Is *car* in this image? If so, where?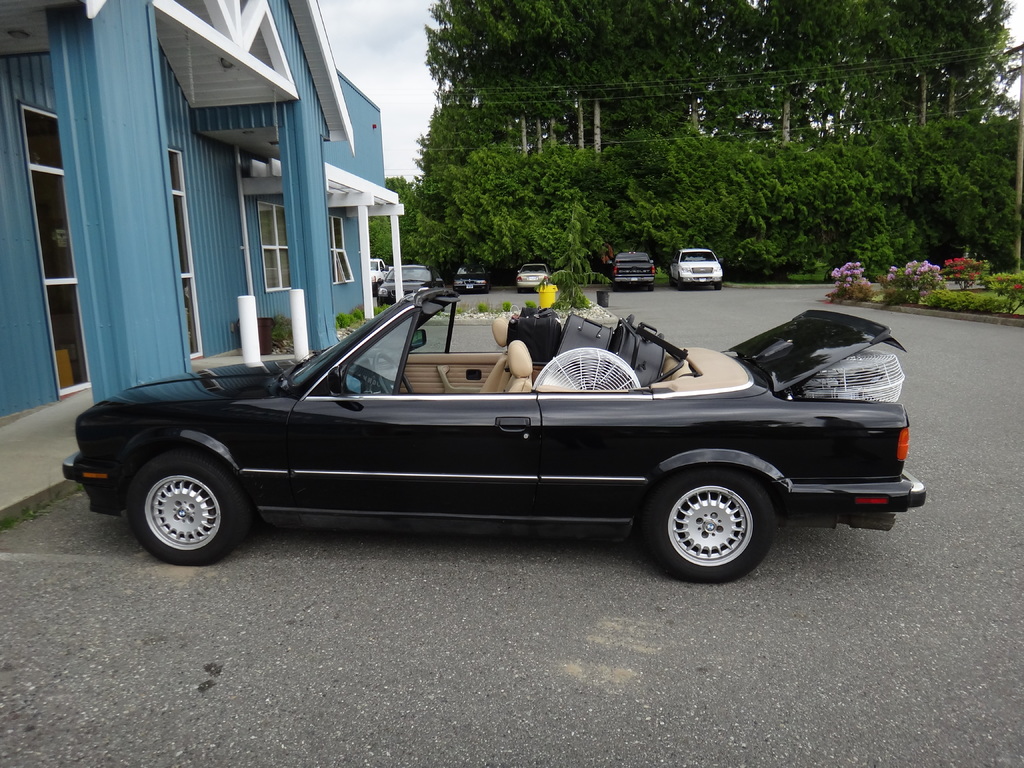
Yes, at (x1=511, y1=260, x2=550, y2=293).
